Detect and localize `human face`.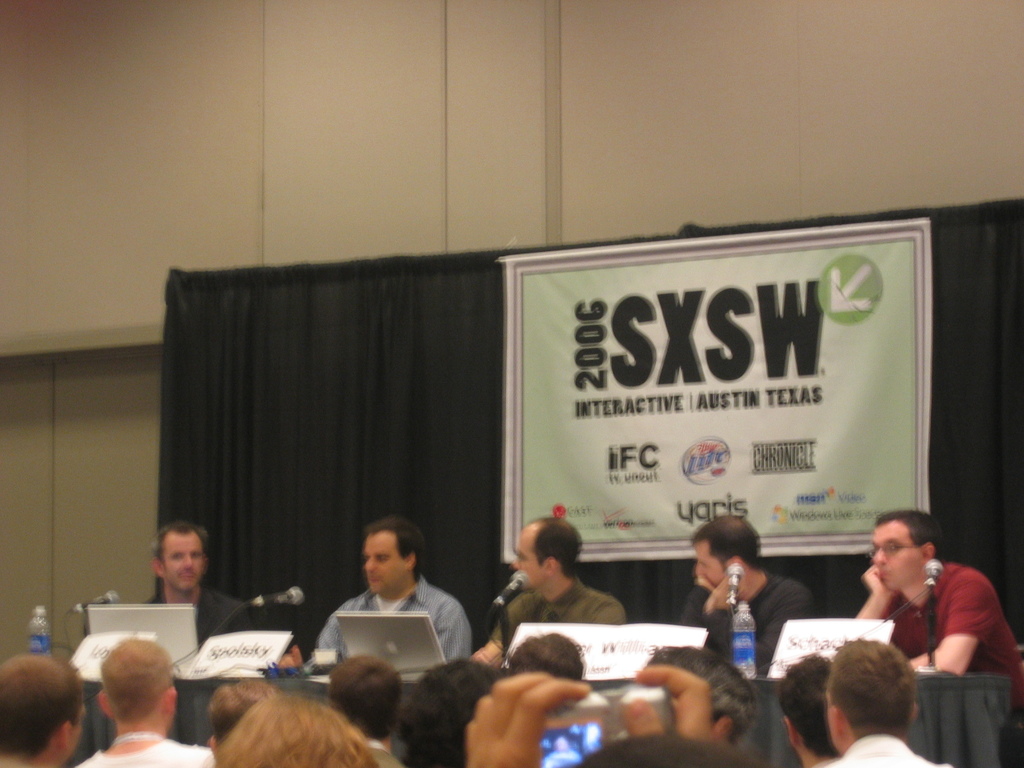
Localized at {"x1": 512, "y1": 527, "x2": 541, "y2": 588}.
